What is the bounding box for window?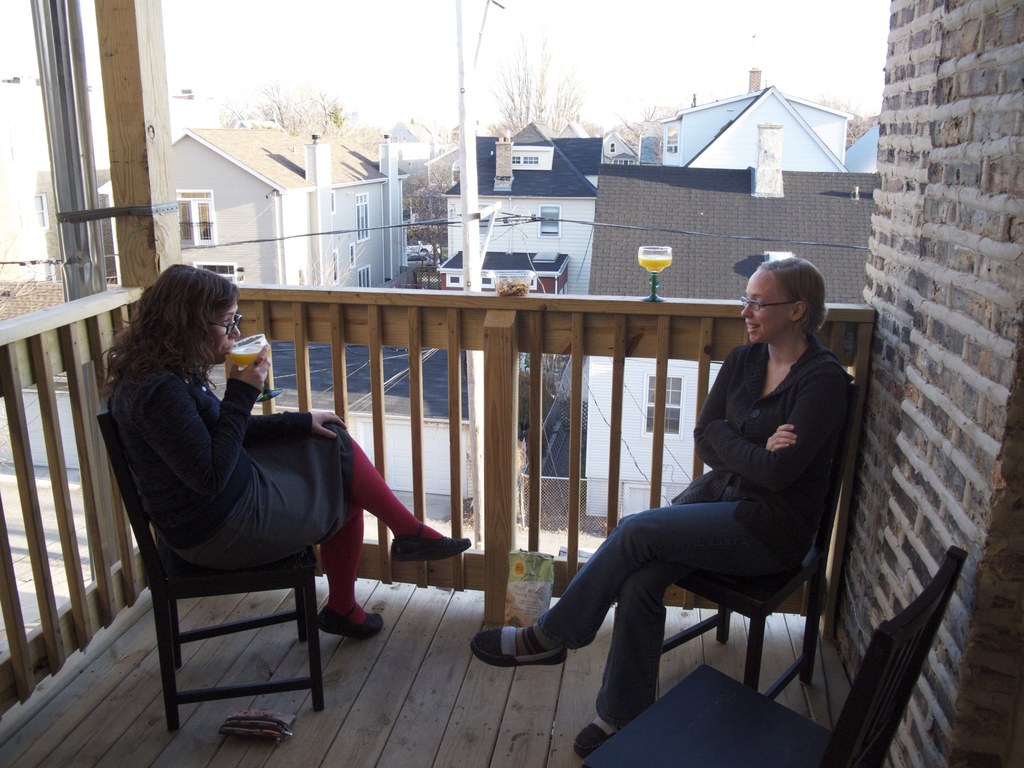
crop(639, 373, 692, 437).
